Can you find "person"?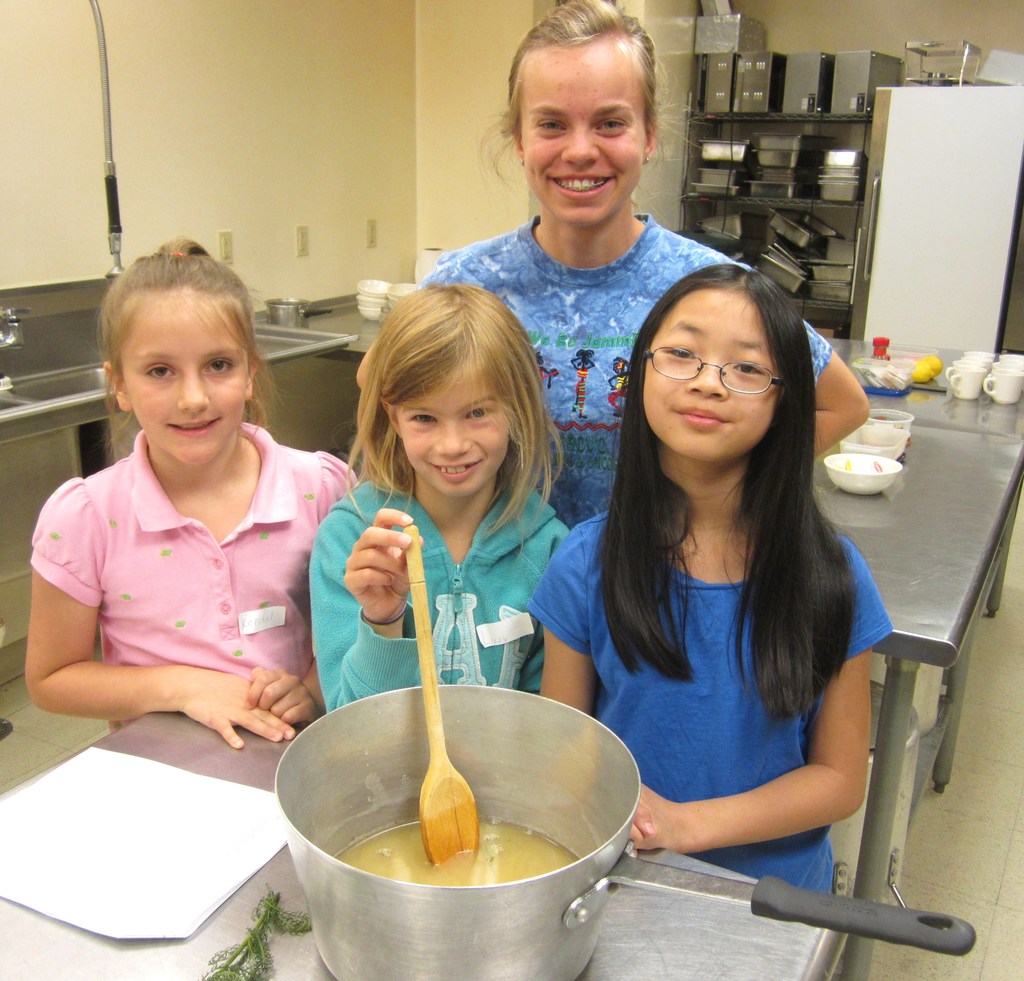
Yes, bounding box: 33 238 346 820.
